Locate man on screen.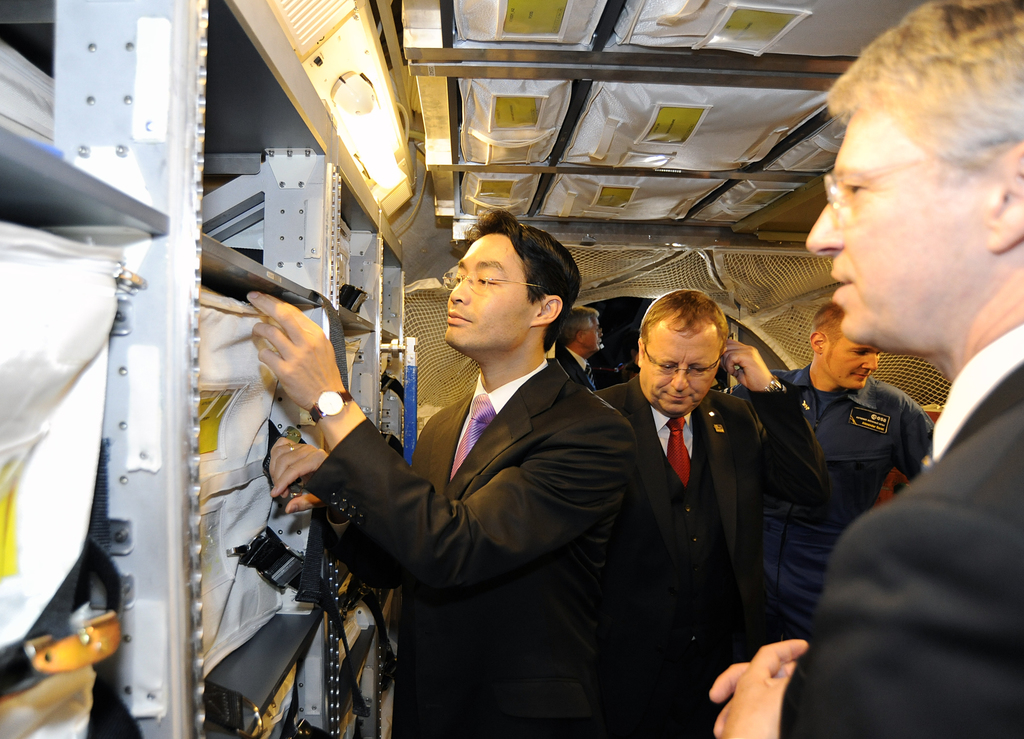
On screen at left=547, top=303, right=608, bottom=392.
